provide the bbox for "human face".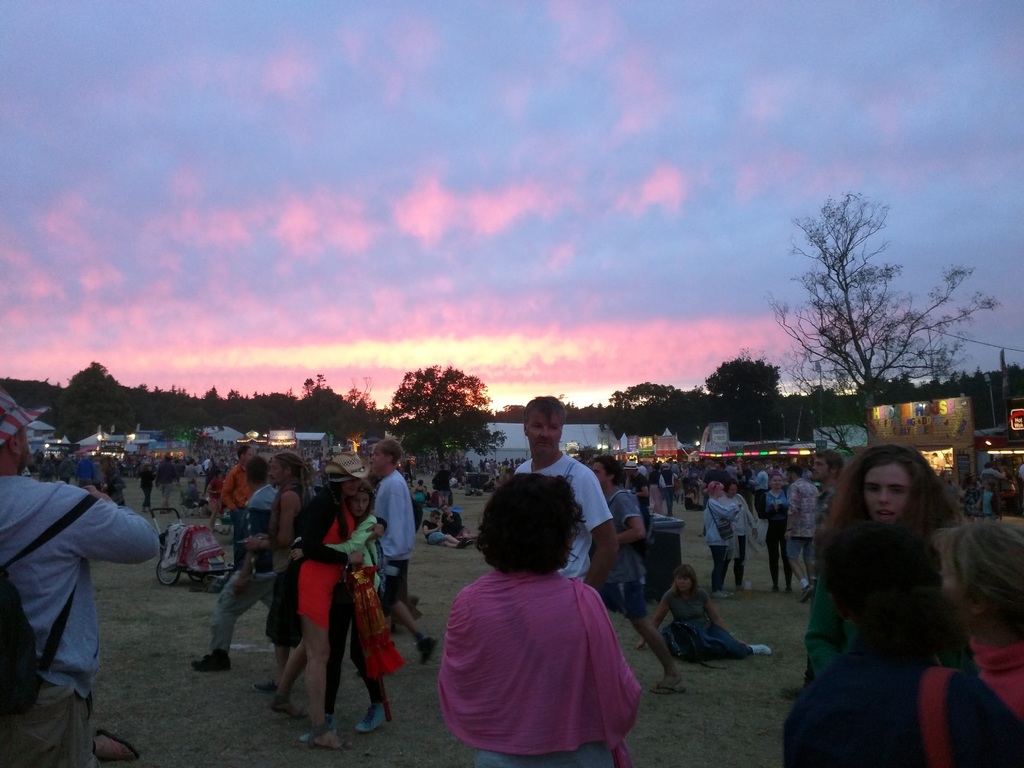
(861,463,911,527).
